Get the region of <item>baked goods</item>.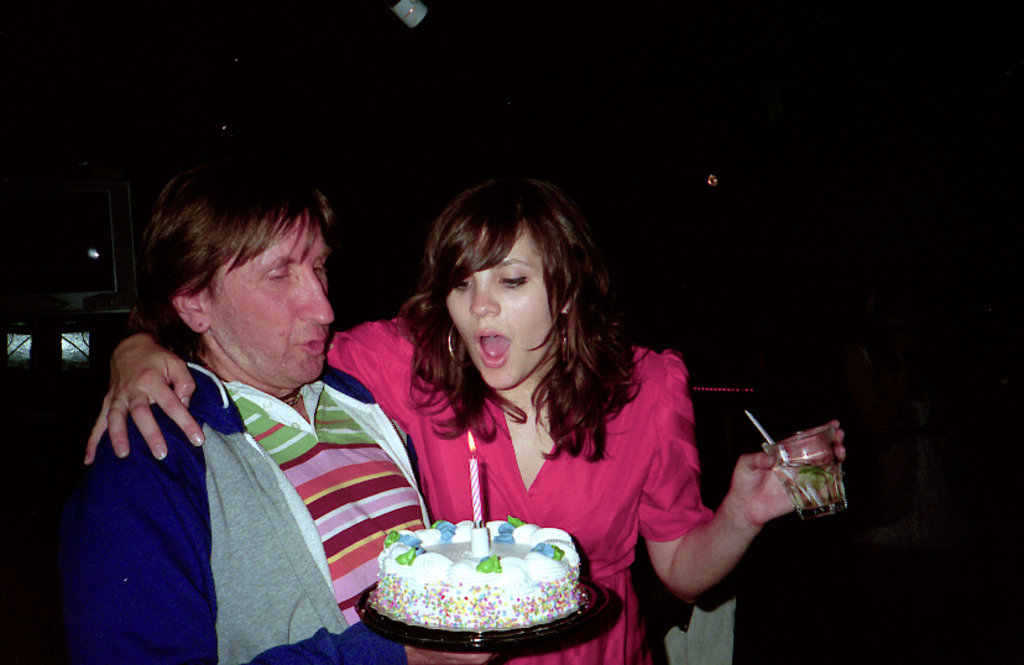
357,532,586,653.
